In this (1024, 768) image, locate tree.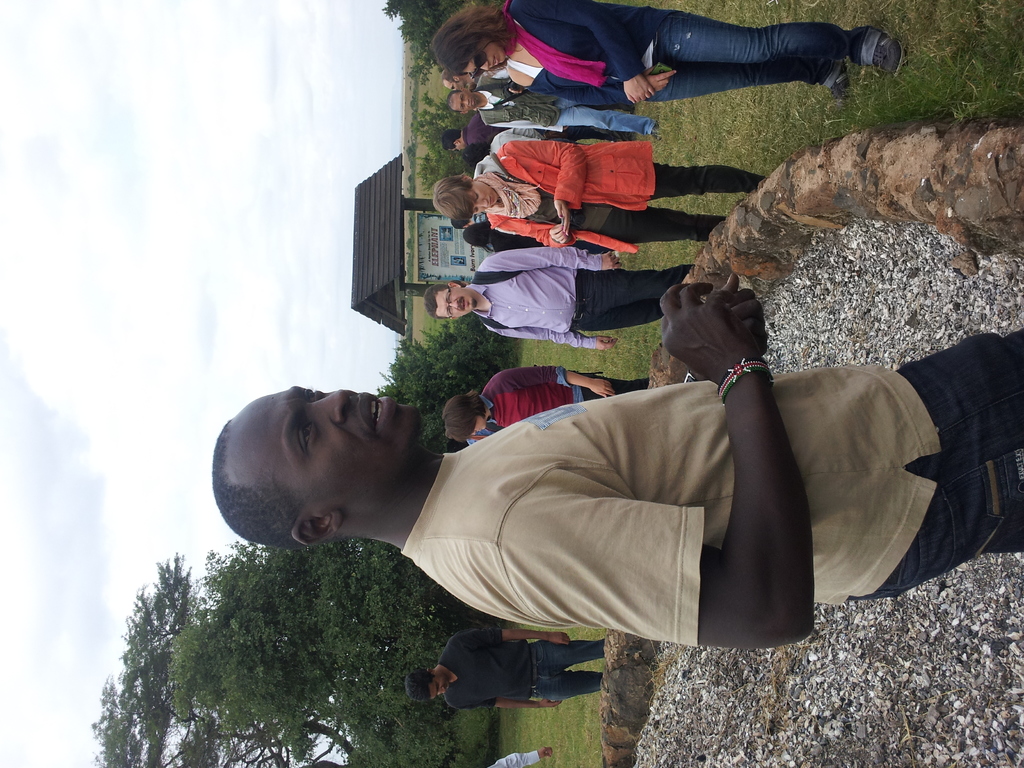
Bounding box: <region>90, 533, 502, 767</region>.
